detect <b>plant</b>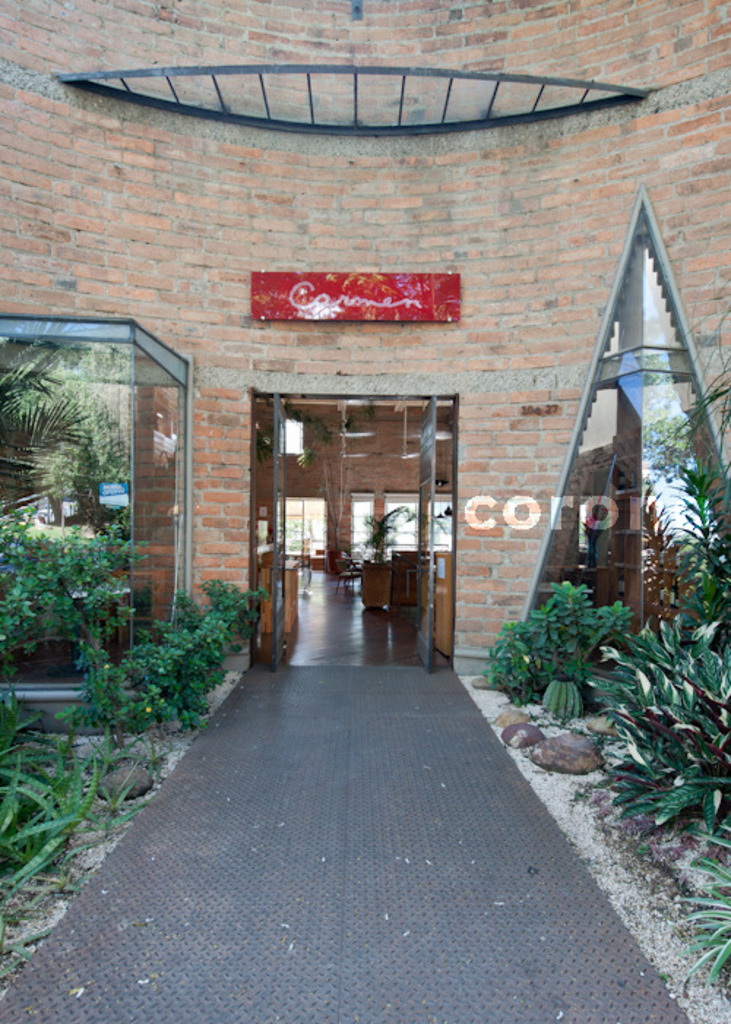
(361,502,415,559)
